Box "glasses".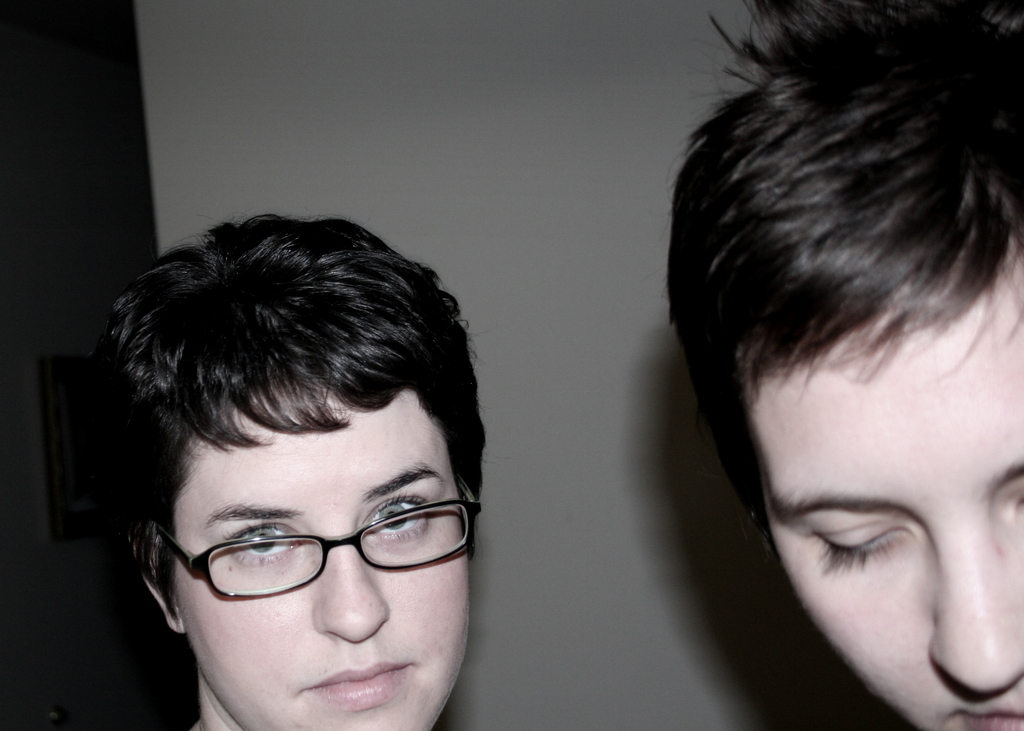
<region>159, 476, 483, 600</region>.
